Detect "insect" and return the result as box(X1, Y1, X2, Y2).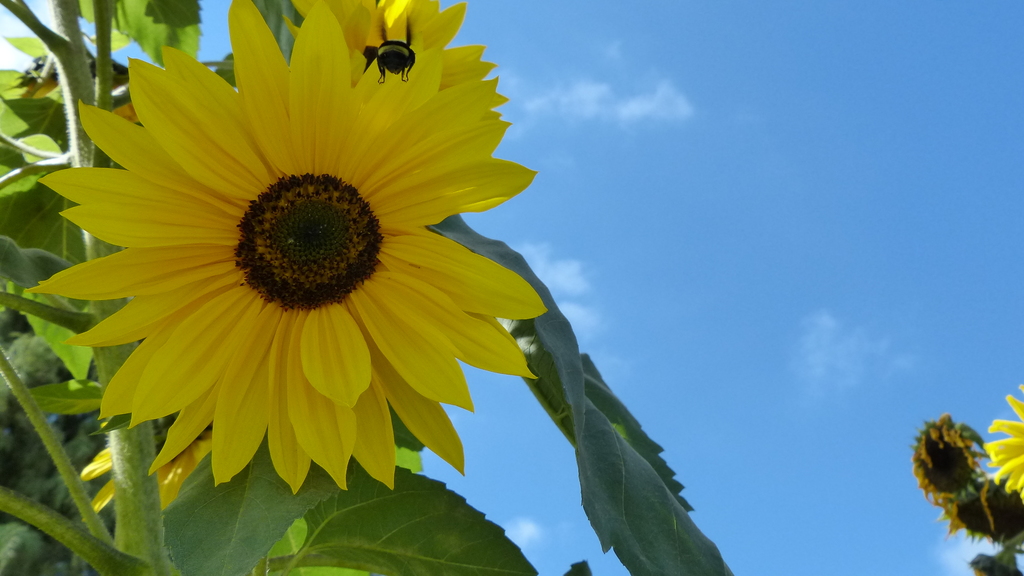
box(362, 16, 417, 84).
